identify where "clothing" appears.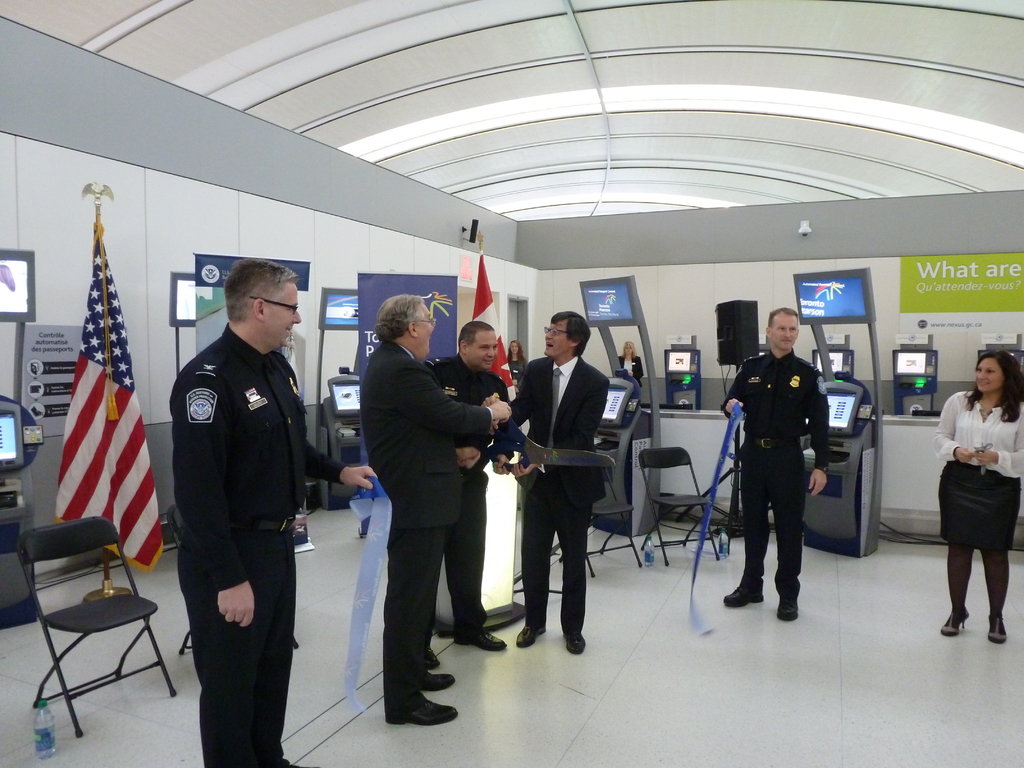
Appears at <bbox>360, 339, 492, 717</bbox>.
